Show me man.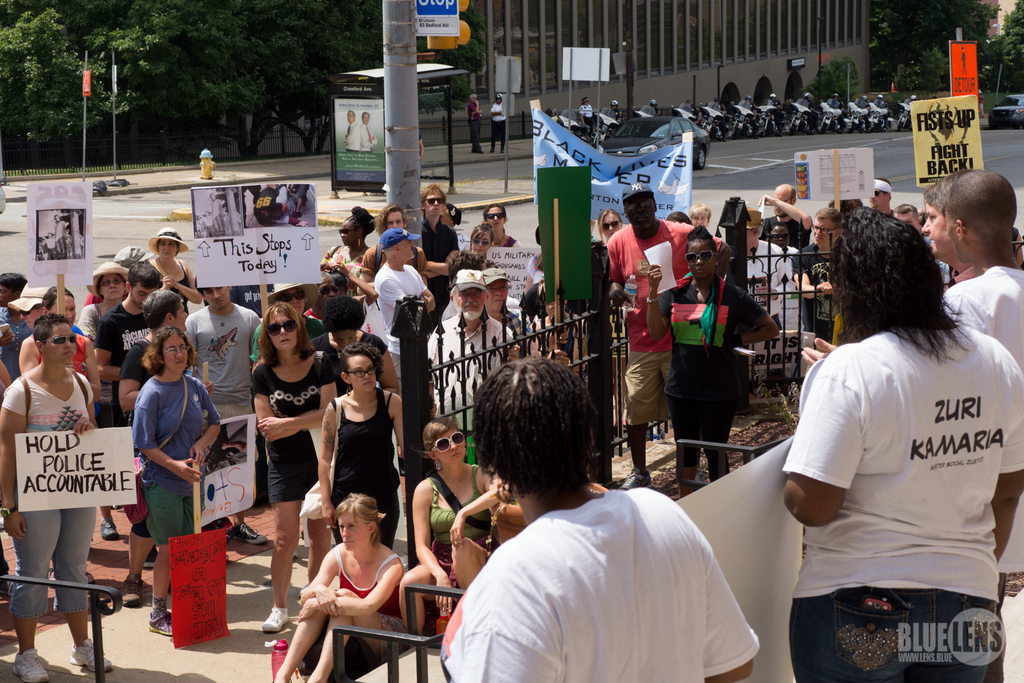
man is here: x1=677, y1=99, x2=700, y2=123.
